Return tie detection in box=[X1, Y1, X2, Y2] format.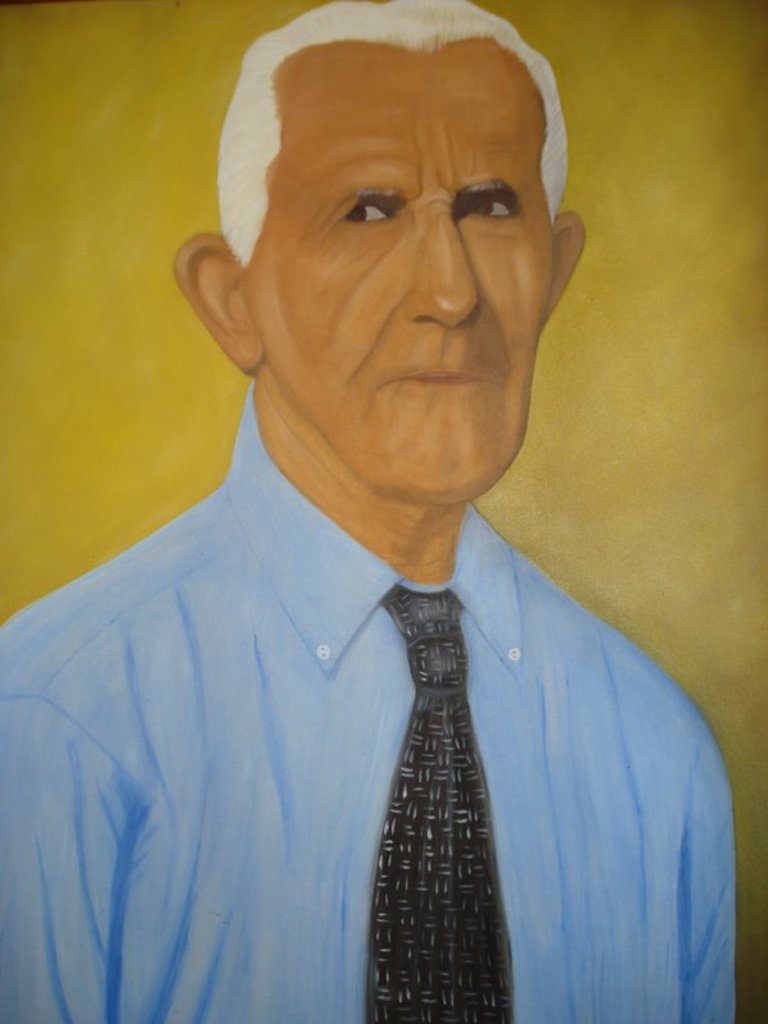
box=[361, 581, 512, 1023].
